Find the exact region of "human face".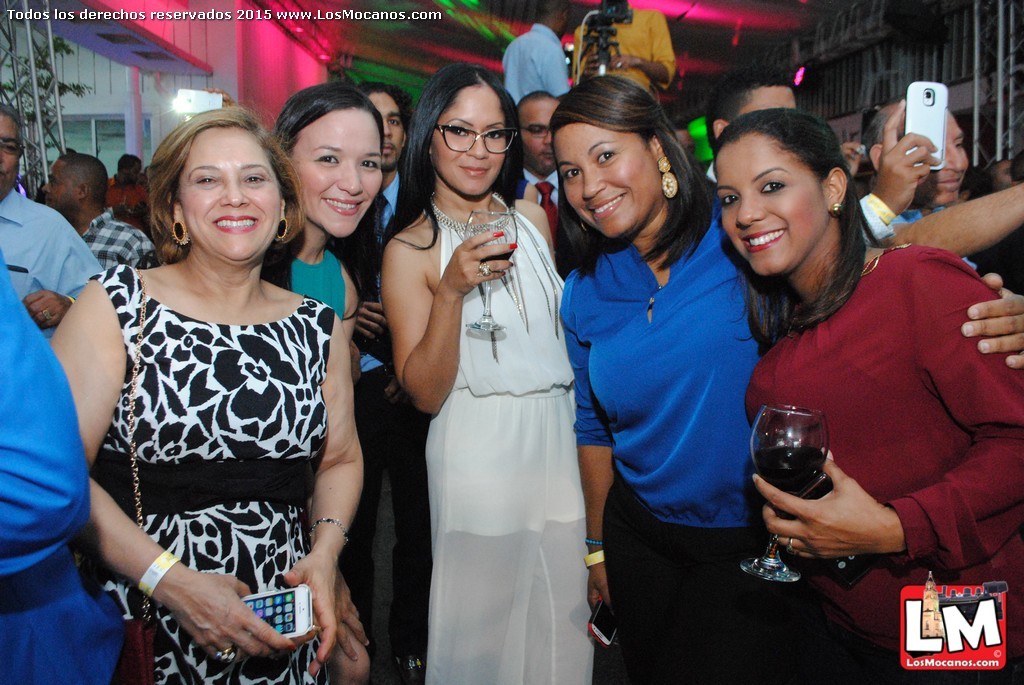
Exact region: <region>52, 159, 75, 212</region>.
